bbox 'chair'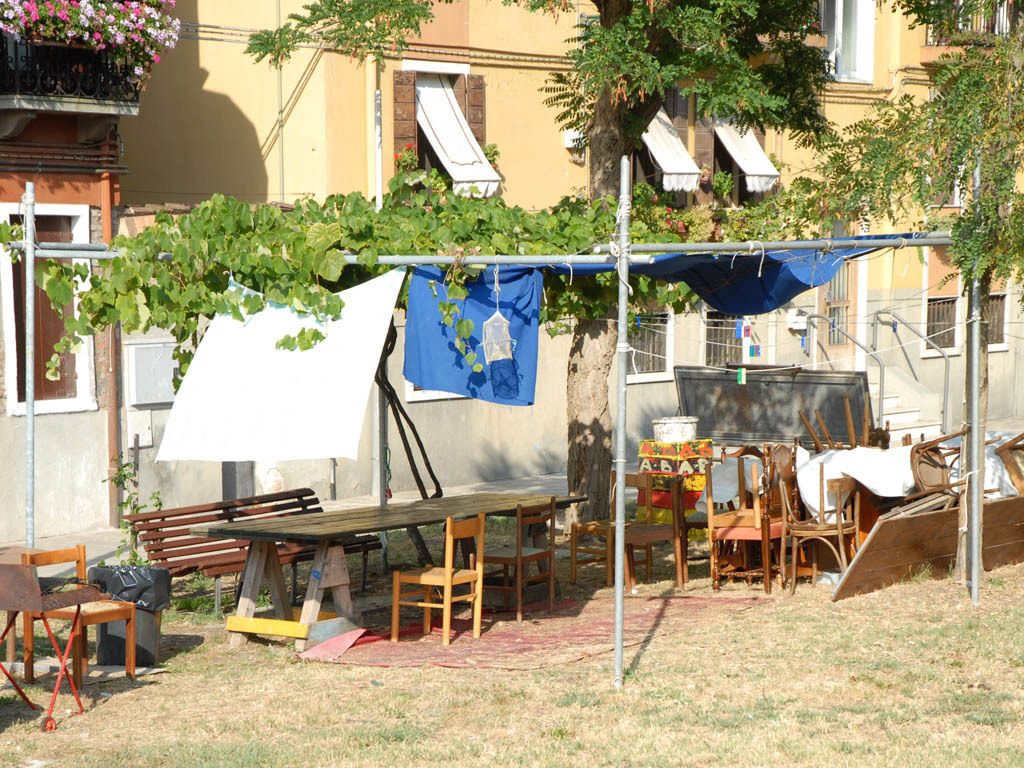
locate(389, 516, 486, 650)
